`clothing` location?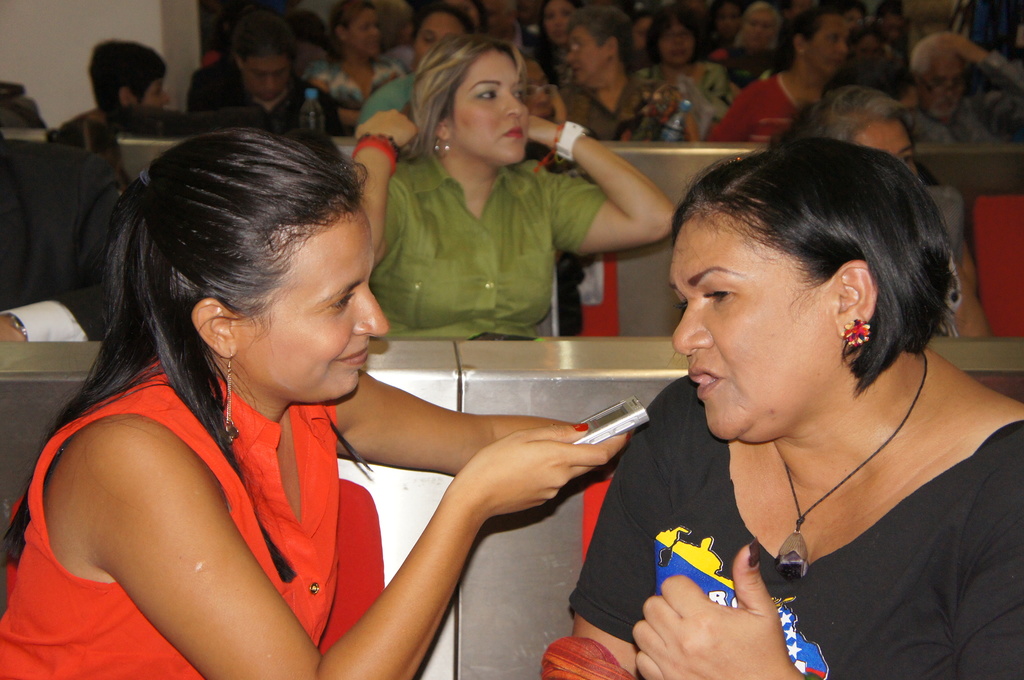
x1=0 y1=364 x2=337 y2=679
